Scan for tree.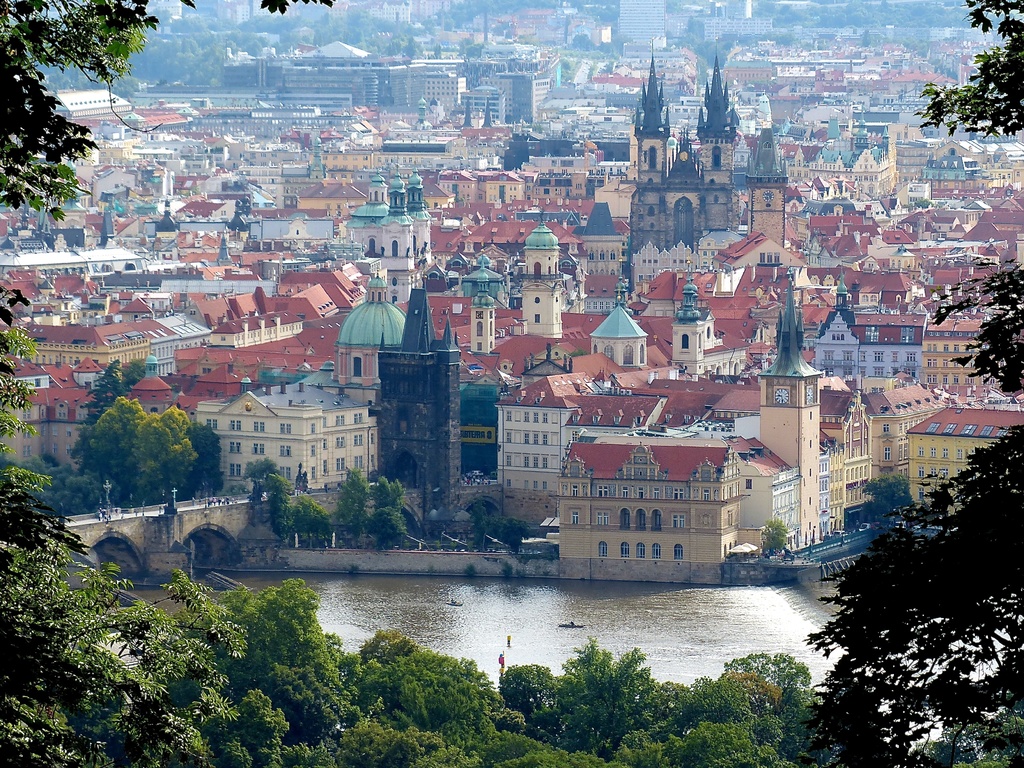
Scan result: {"left": 83, "top": 392, "right": 132, "bottom": 500}.
